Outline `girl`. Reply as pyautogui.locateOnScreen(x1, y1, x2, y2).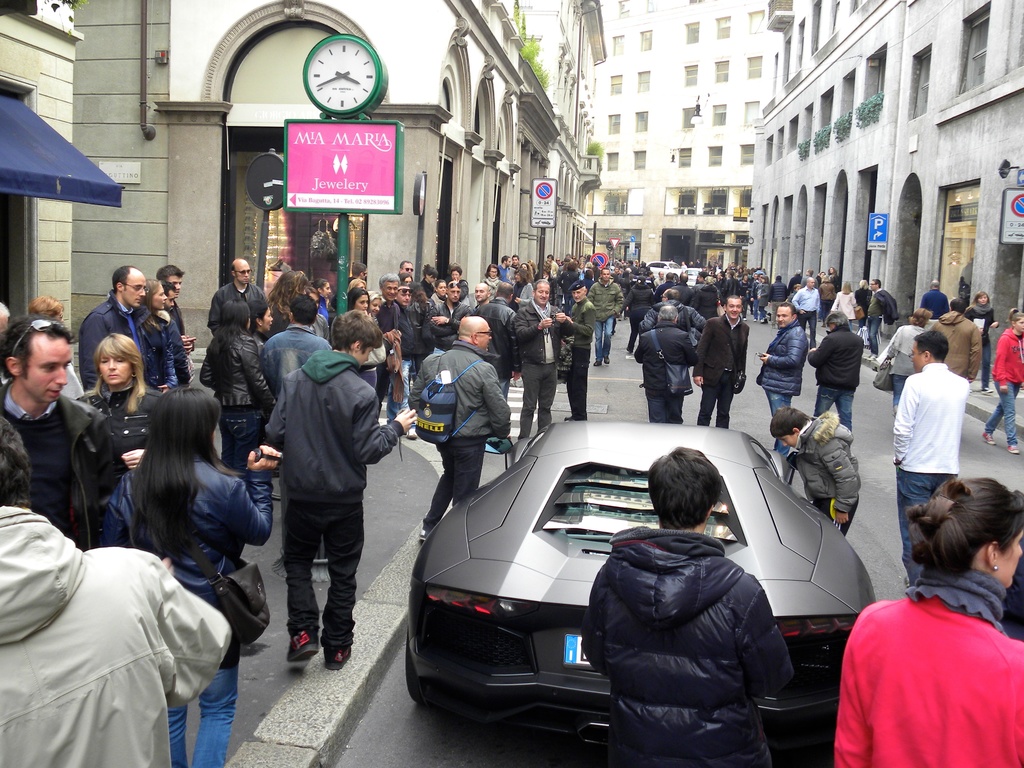
pyautogui.locateOnScreen(105, 382, 280, 767).
